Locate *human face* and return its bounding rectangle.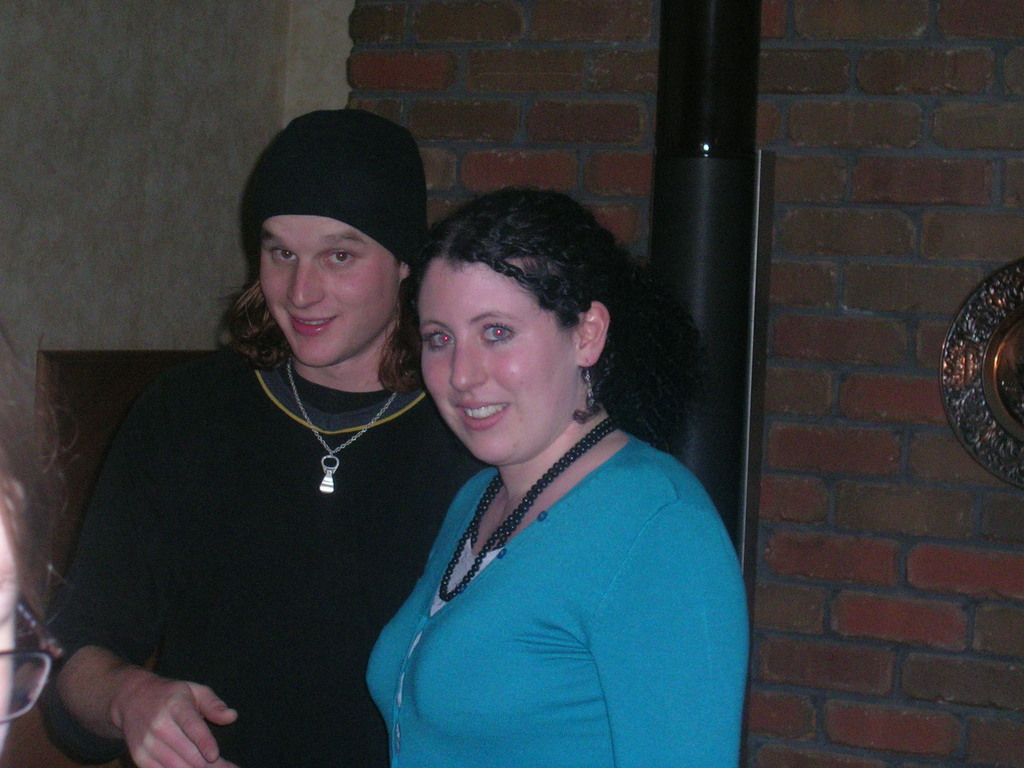
<bbox>420, 257, 578, 464</bbox>.
